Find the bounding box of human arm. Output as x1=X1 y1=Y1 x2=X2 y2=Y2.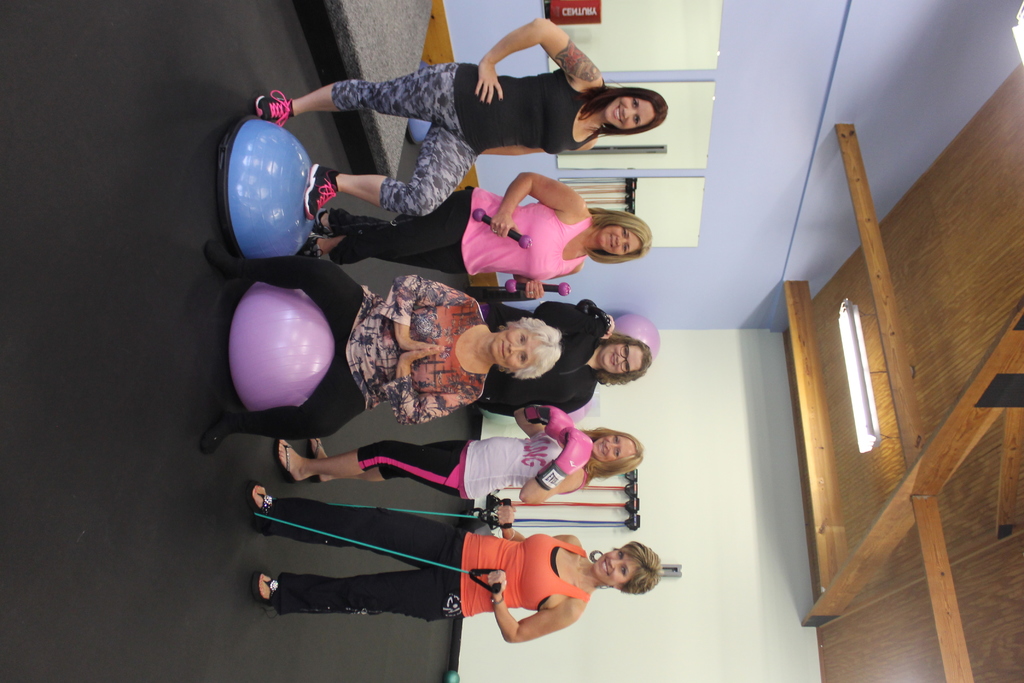
x1=531 y1=301 x2=616 y2=340.
